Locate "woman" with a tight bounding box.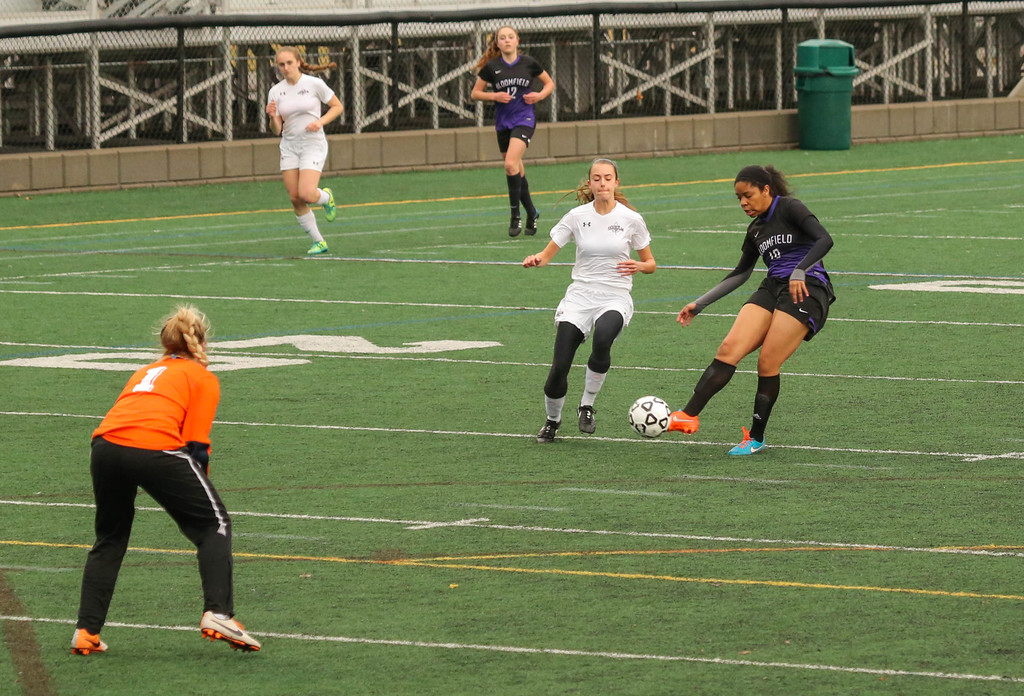
BBox(67, 310, 269, 660).
